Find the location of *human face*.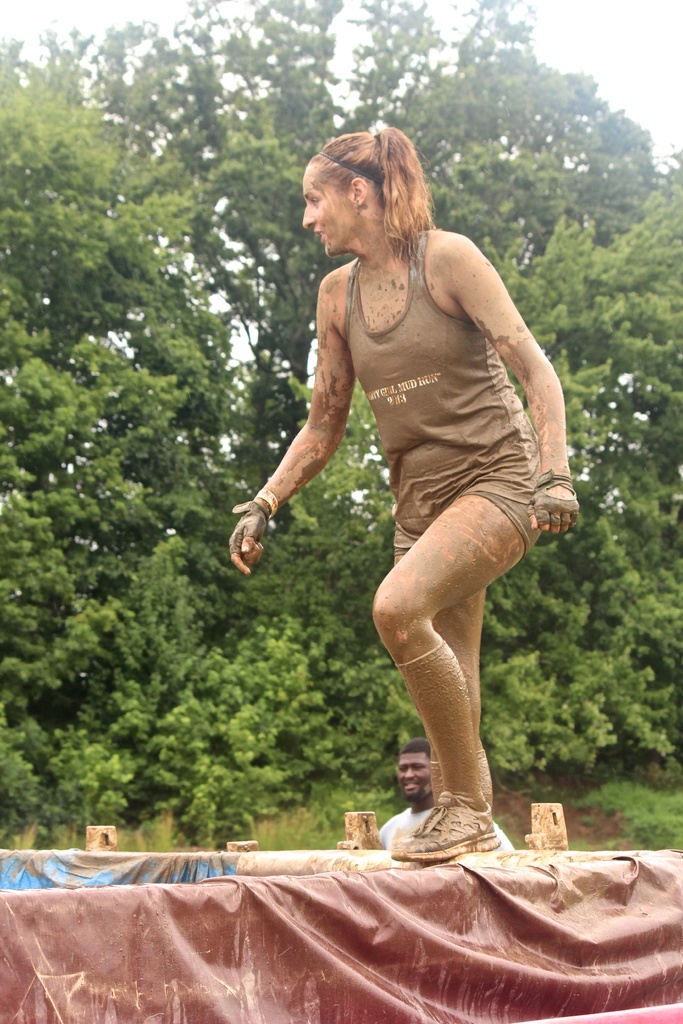
Location: box=[297, 154, 359, 258].
